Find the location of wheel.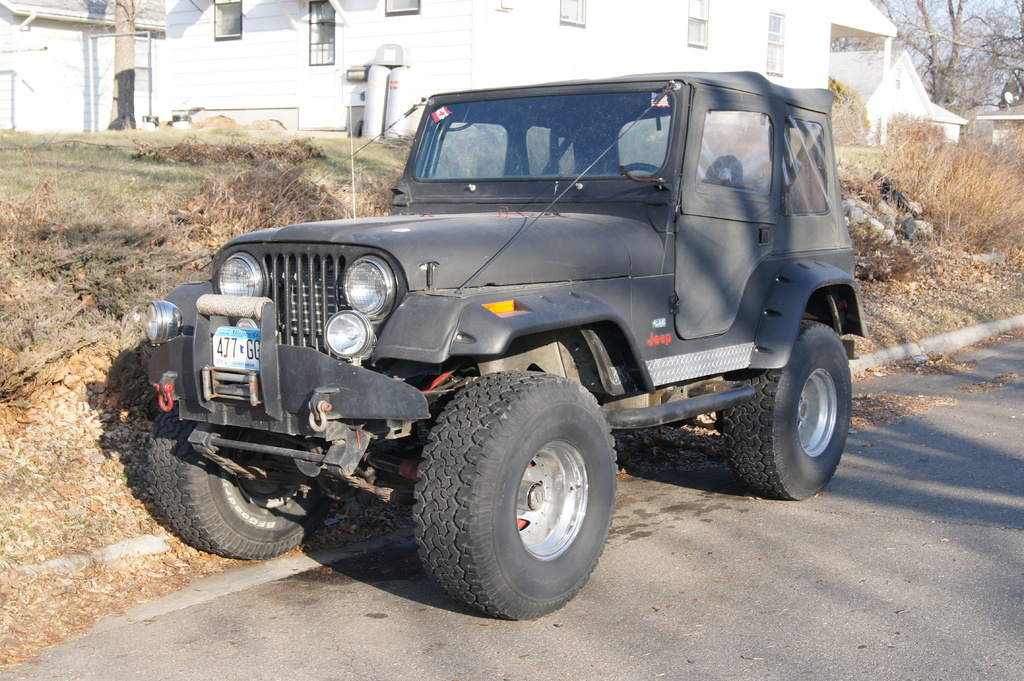
Location: rect(722, 319, 853, 501).
